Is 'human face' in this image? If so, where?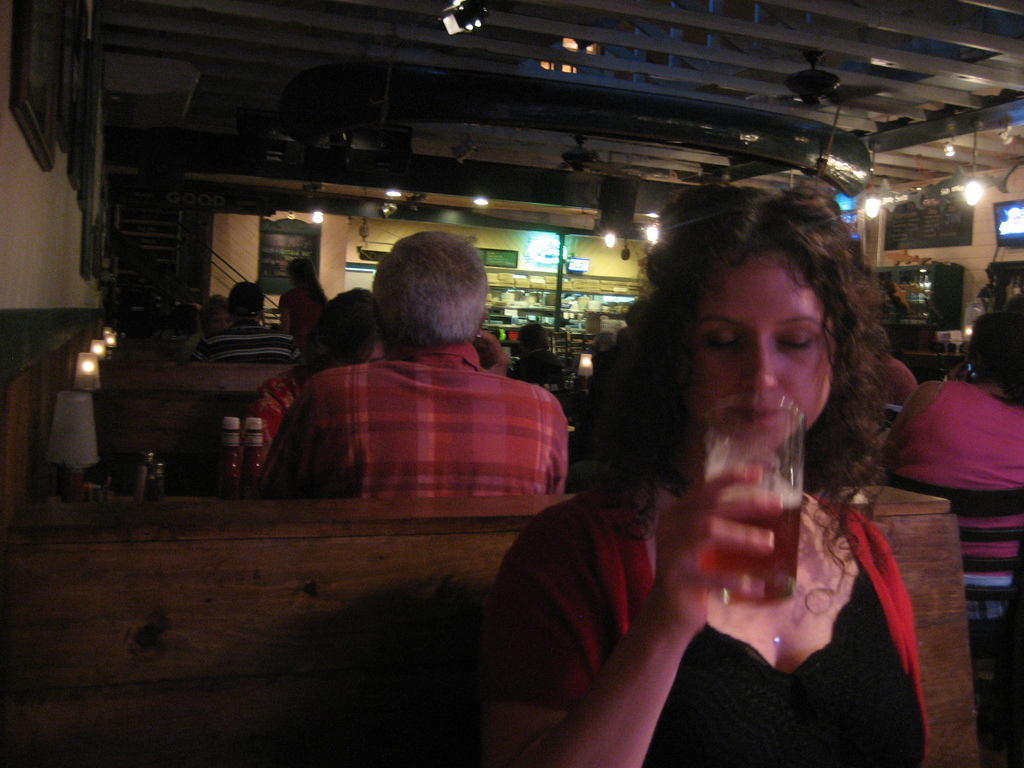
Yes, at Rect(682, 255, 838, 450).
